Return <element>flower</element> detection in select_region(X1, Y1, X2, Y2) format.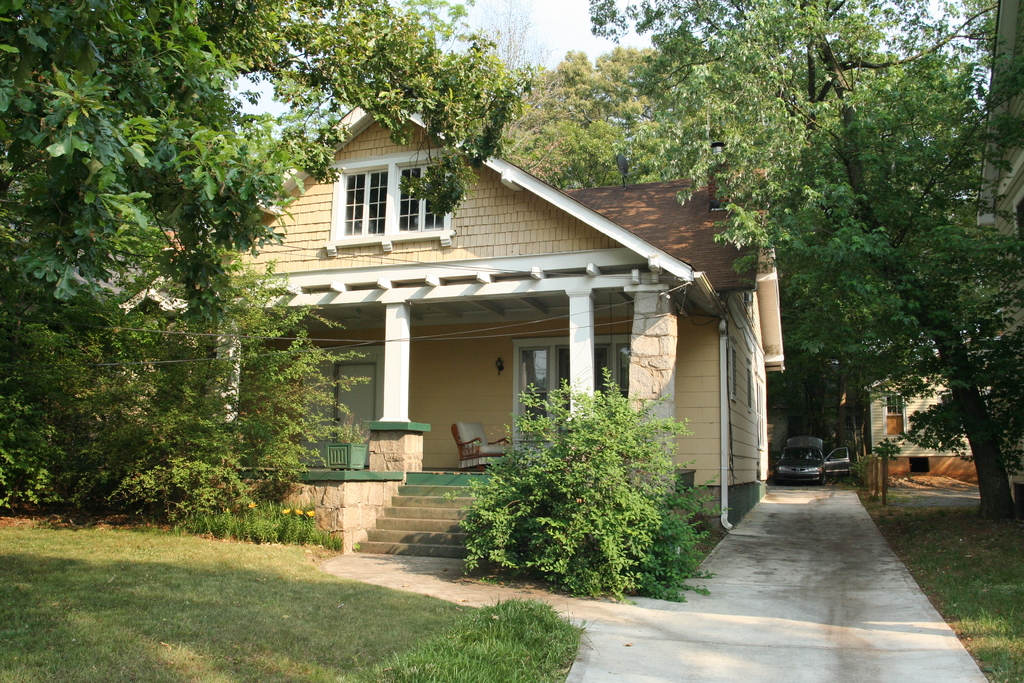
select_region(282, 504, 291, 514).
